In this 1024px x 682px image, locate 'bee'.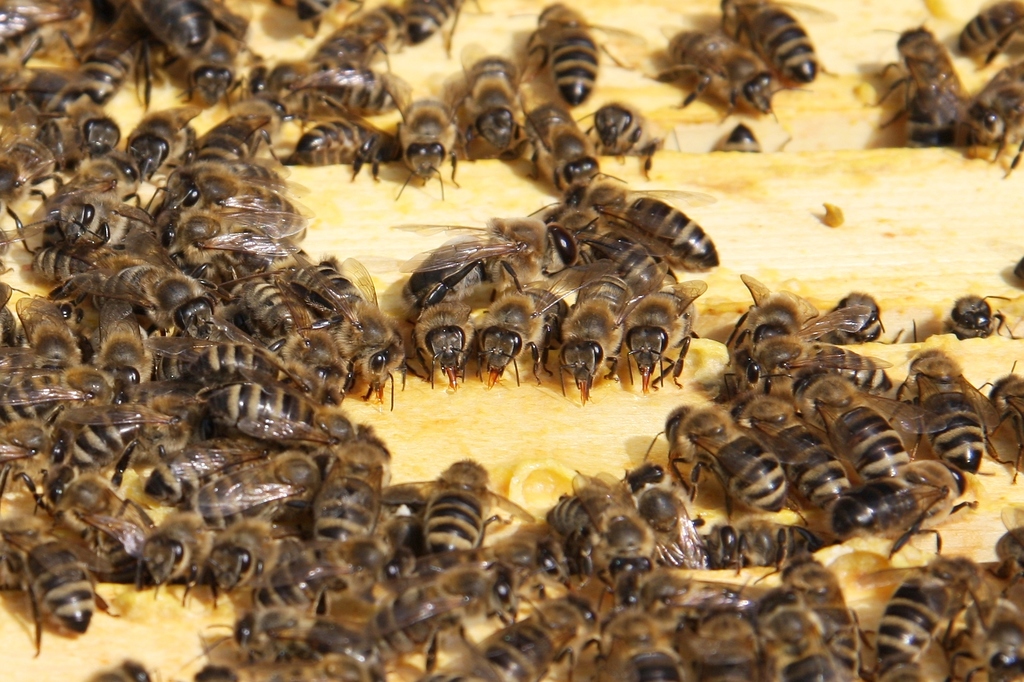
Bounding box: (left=528, top=0, right=636, bottom=106).
